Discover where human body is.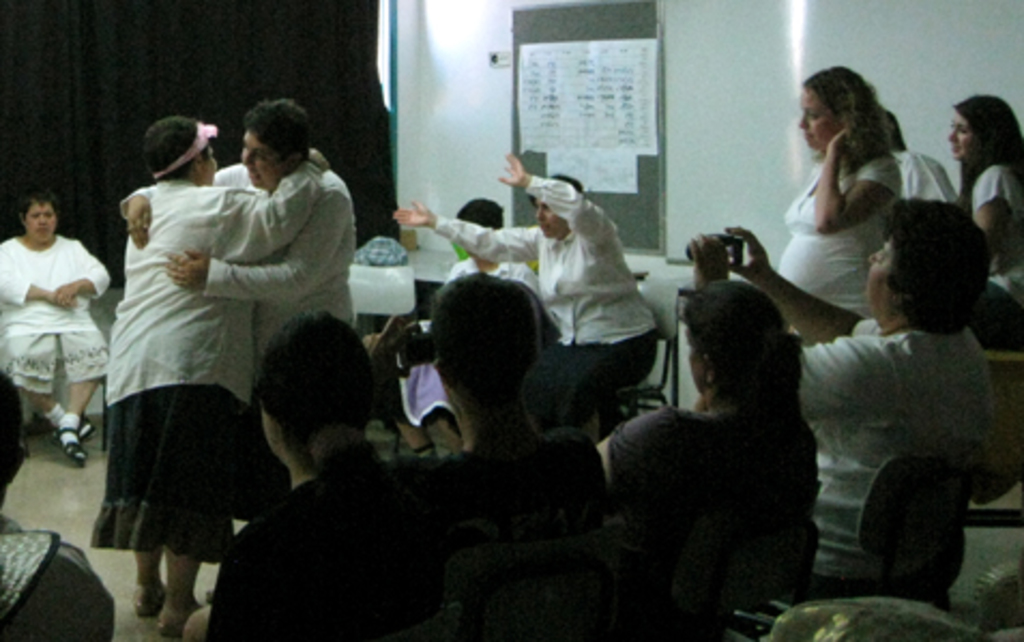
Discovered at pyautogui.locateOnScreen(0, 232, 114, 466).
